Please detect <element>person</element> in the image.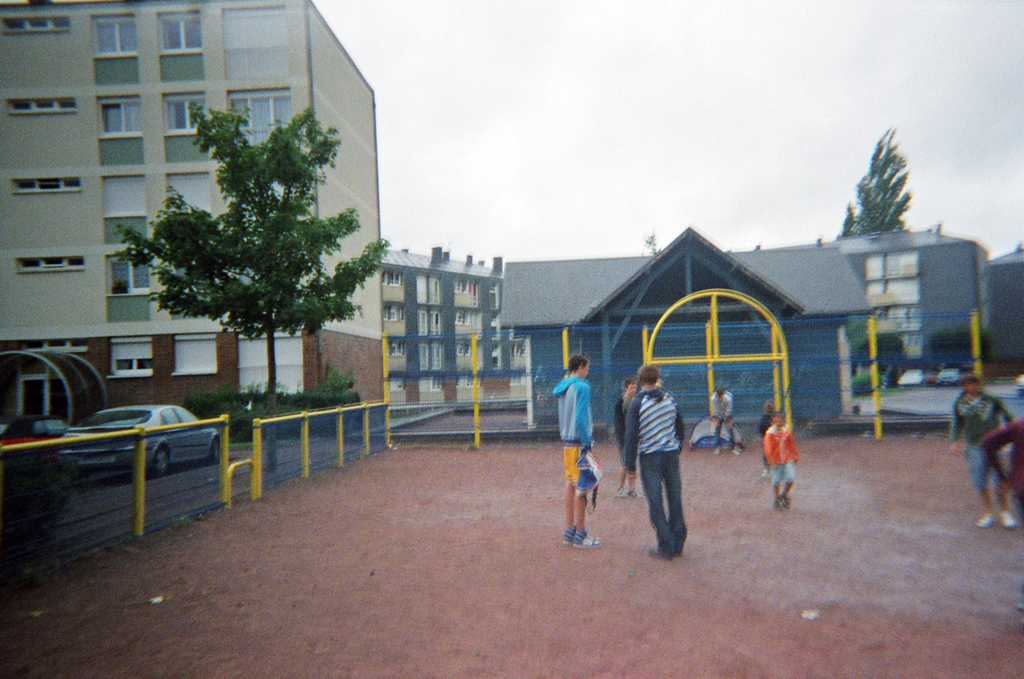
(left=712, top=385, right=736, bottom=453).
